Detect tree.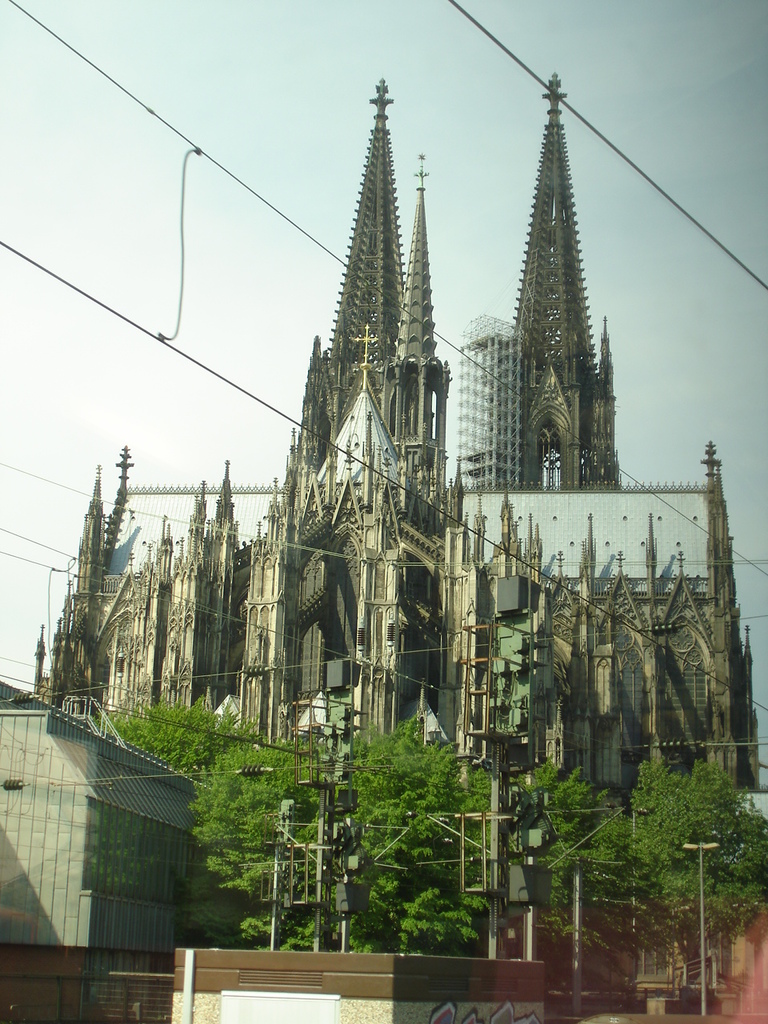
Detected at [93, 698, 262, 783].
